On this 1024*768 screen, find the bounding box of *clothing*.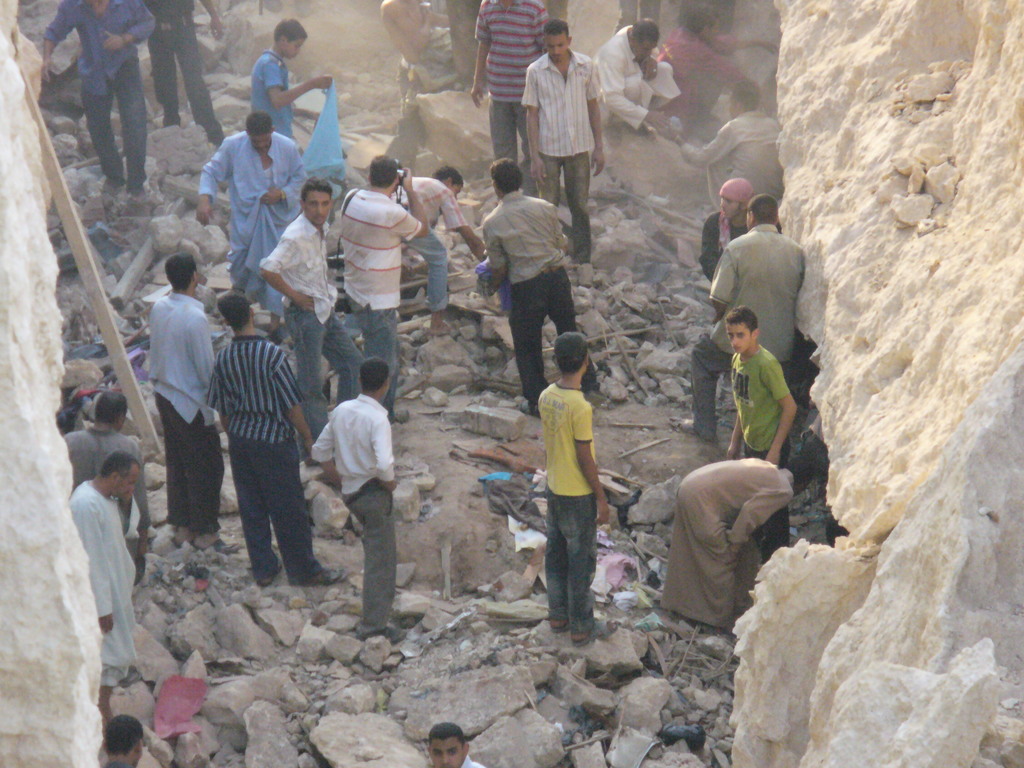
Bounding box: select_region(147, 0, 226, 141).
